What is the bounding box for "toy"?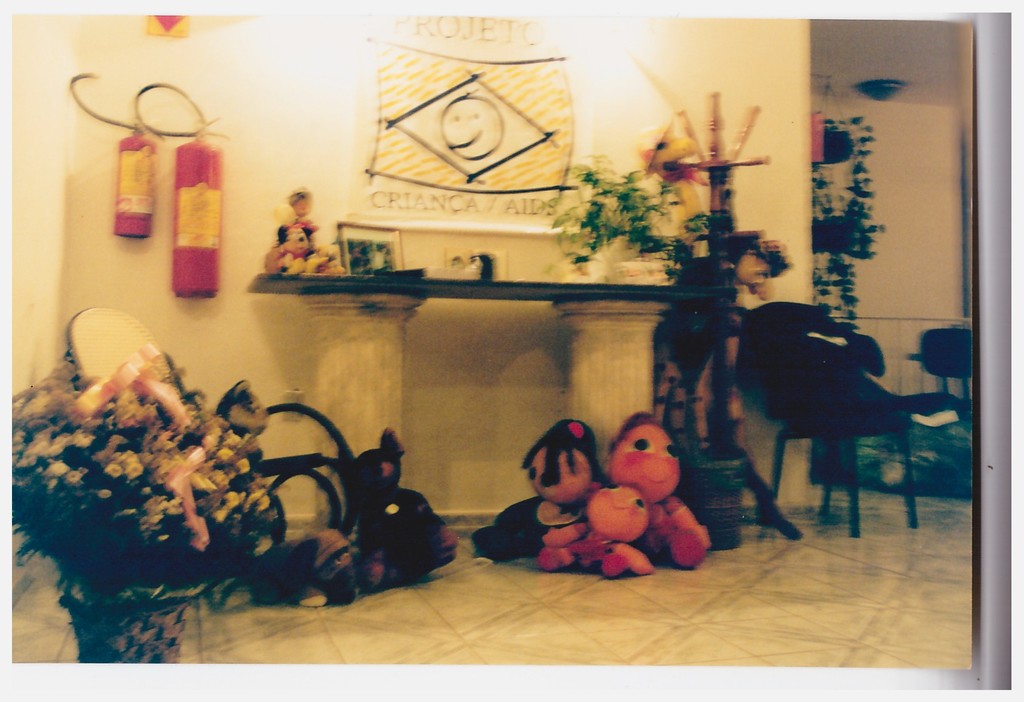
Rect(586, 476, 649, 581).
